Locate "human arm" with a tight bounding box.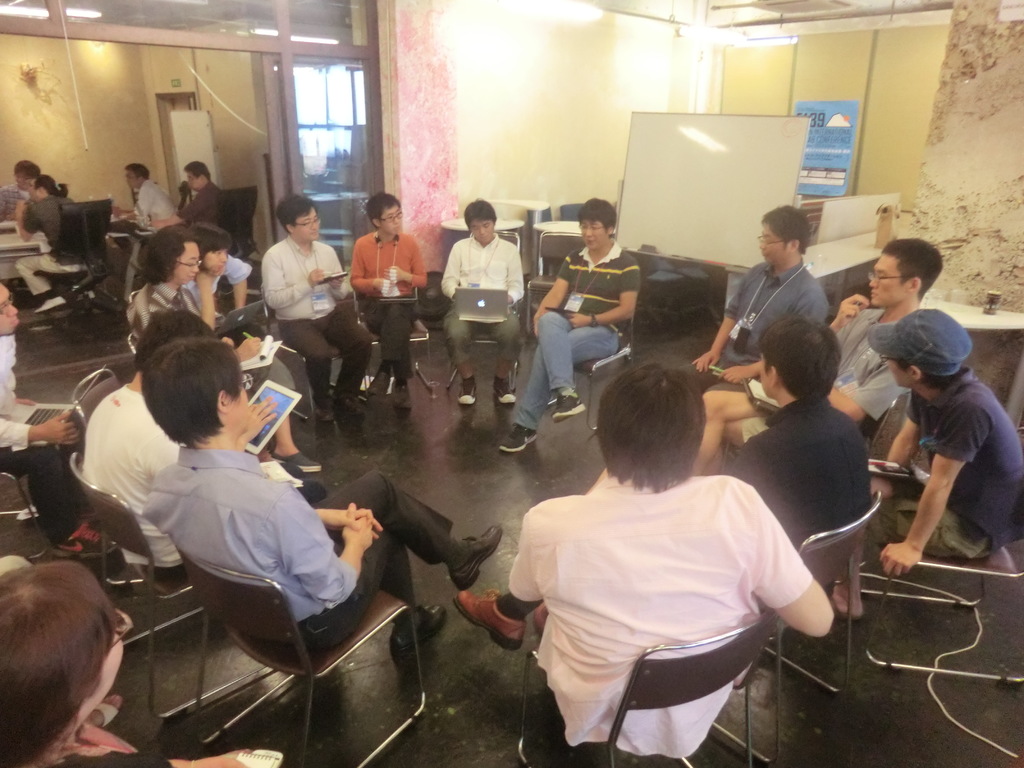
[155,741,253,767].
